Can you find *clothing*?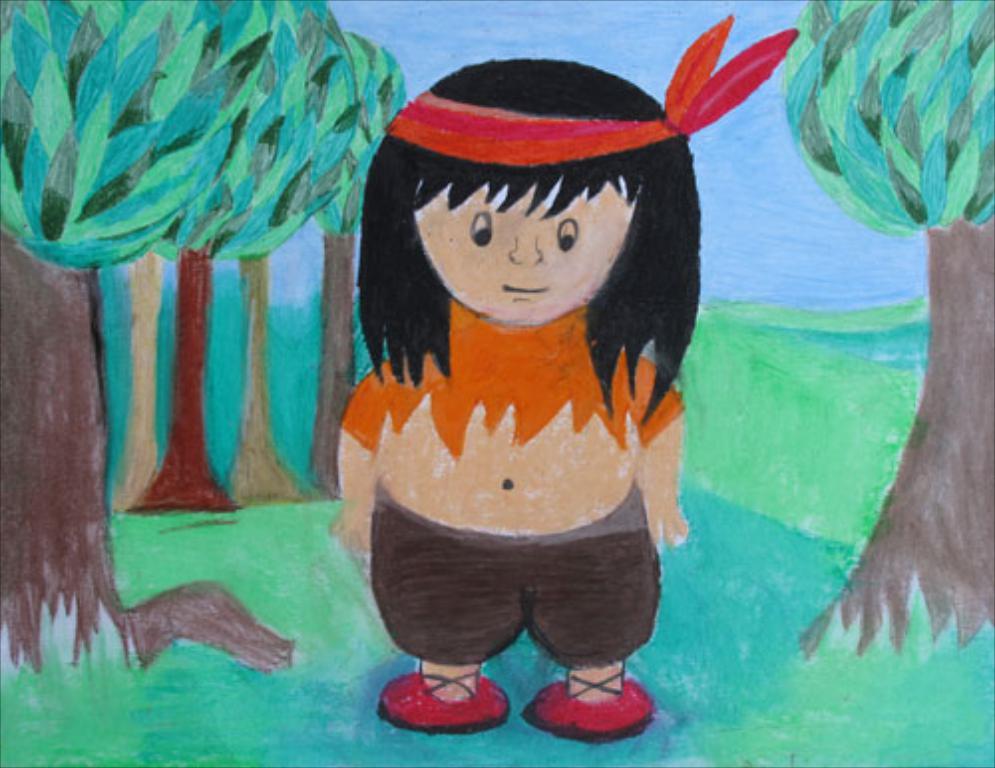
Yes, bounding box: l=372, t=474, r=665, b=665.
